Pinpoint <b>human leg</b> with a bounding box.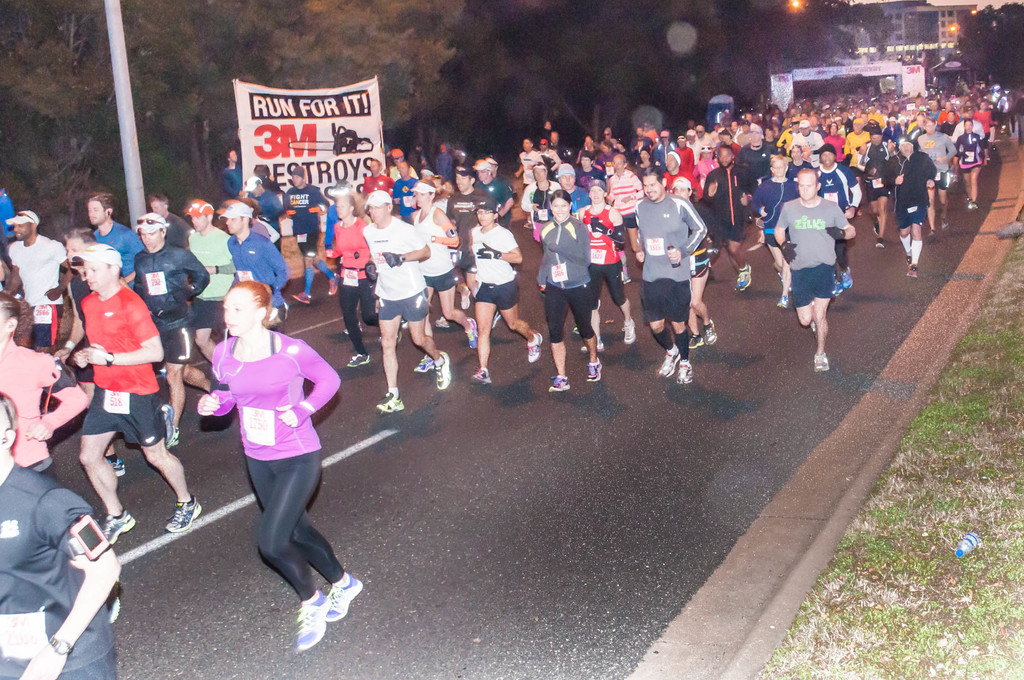
<region>764, 234, 790, 311</region>.
